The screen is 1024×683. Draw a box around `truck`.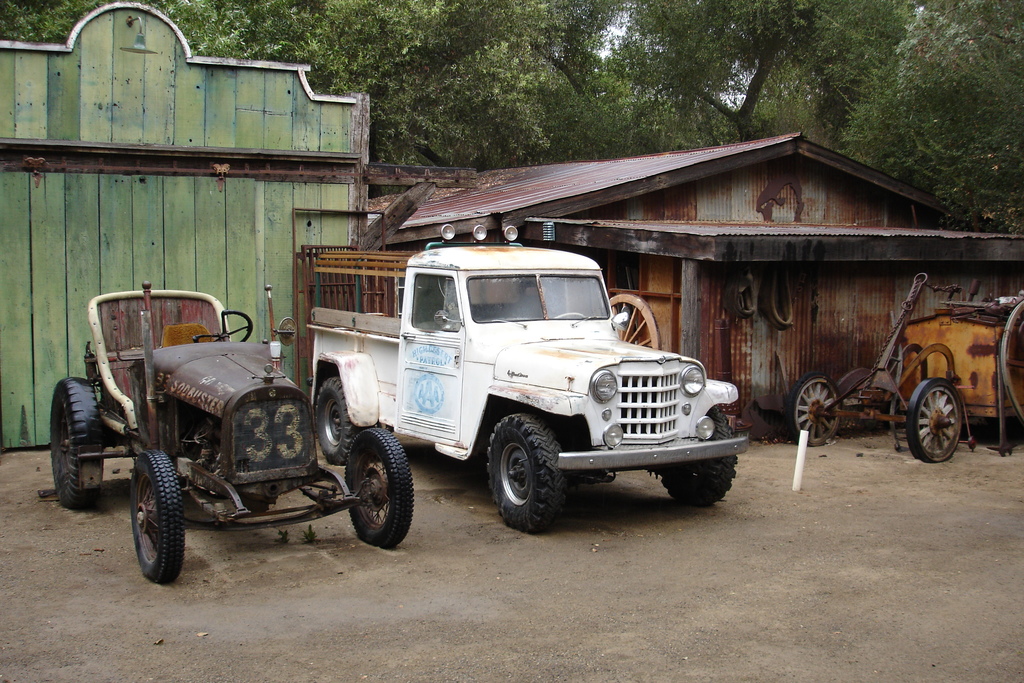
[x1=303, y1=243, x2=748, y2=529].
